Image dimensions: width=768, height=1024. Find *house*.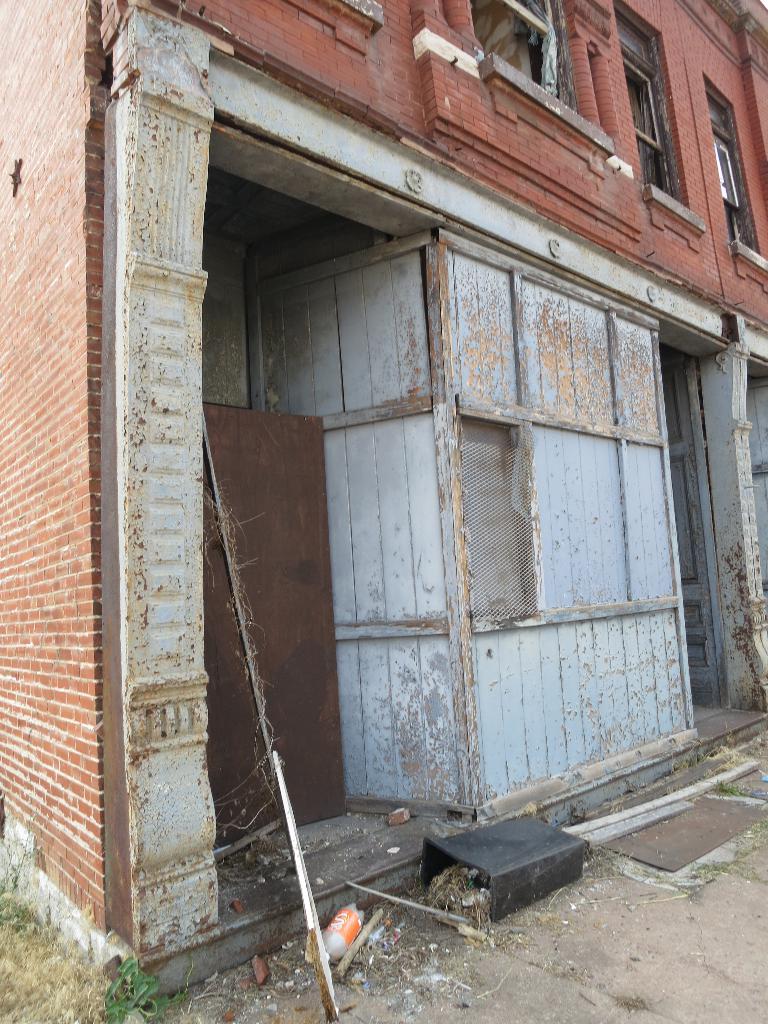
(left=0, top=0, right=767, bottom=998).
